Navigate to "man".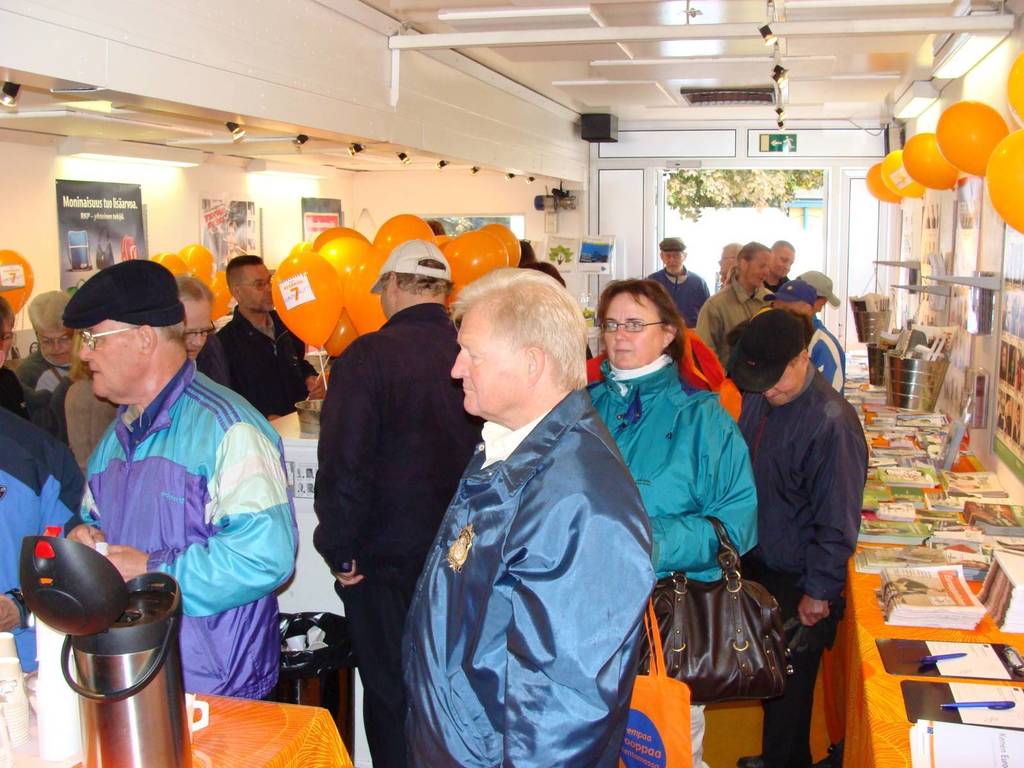
Navigation target: 697/242/772/372.
